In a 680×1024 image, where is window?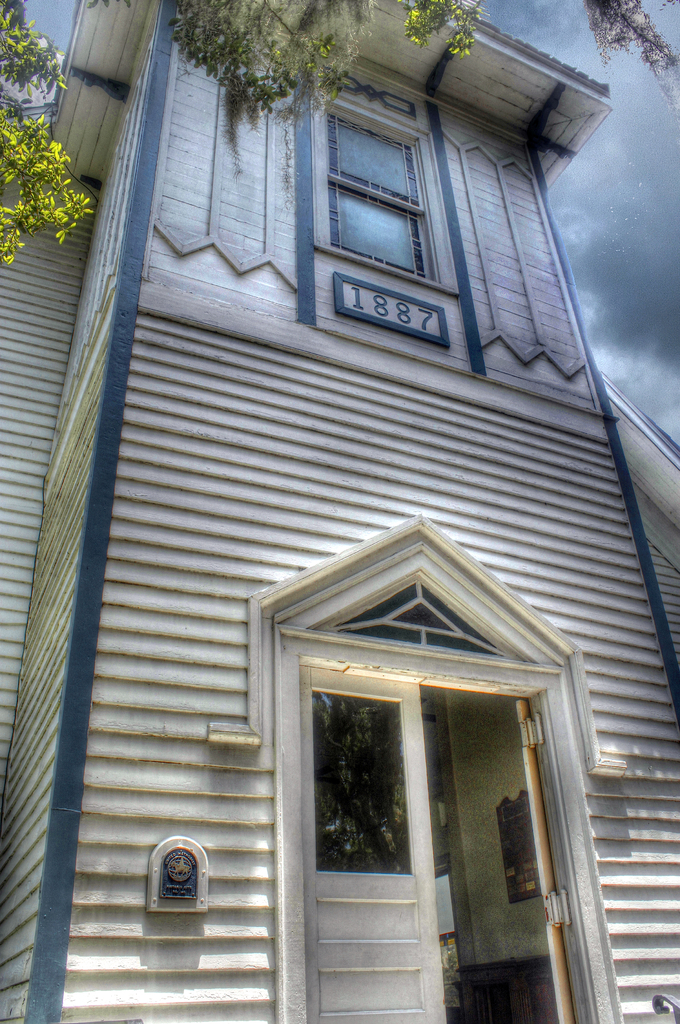
[x1=311, y1=84, x2=455, y2=292].
